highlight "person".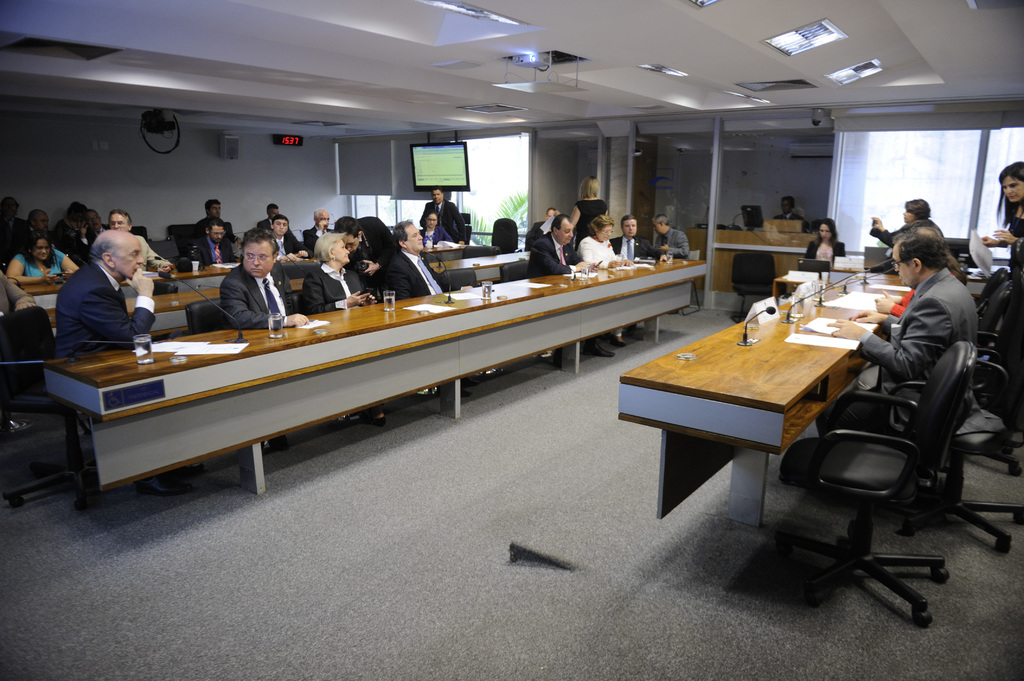
Highlighted region: 803,218,847,276.
